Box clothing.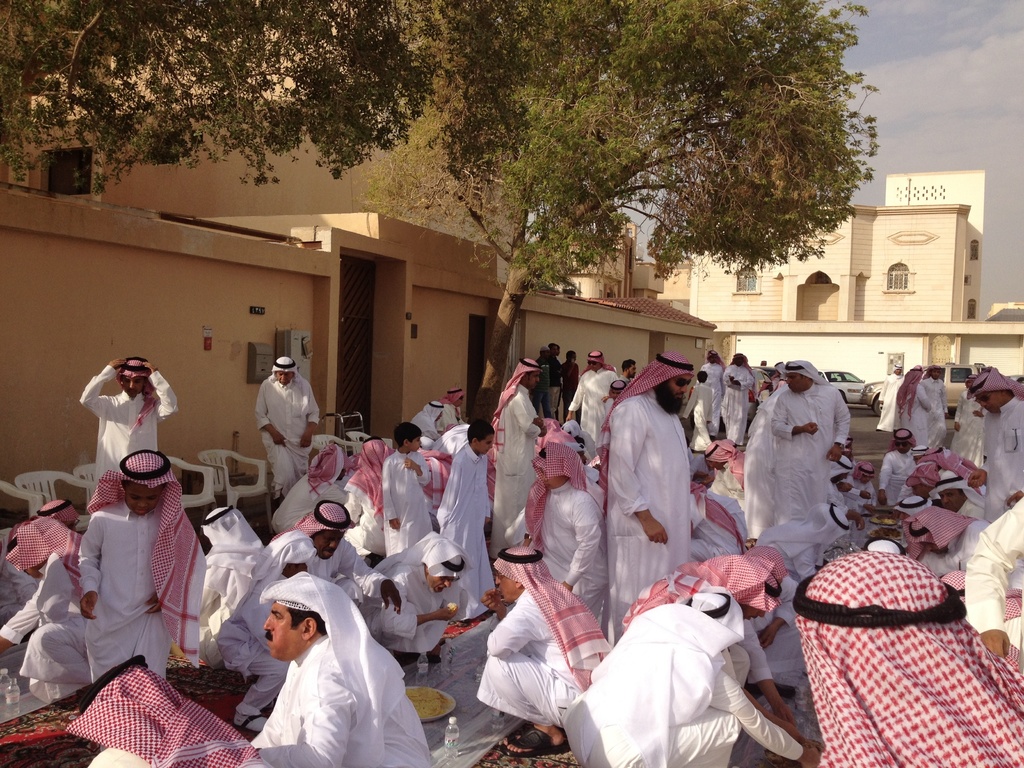
[left=685, top=381, right=713, bottom=426].
